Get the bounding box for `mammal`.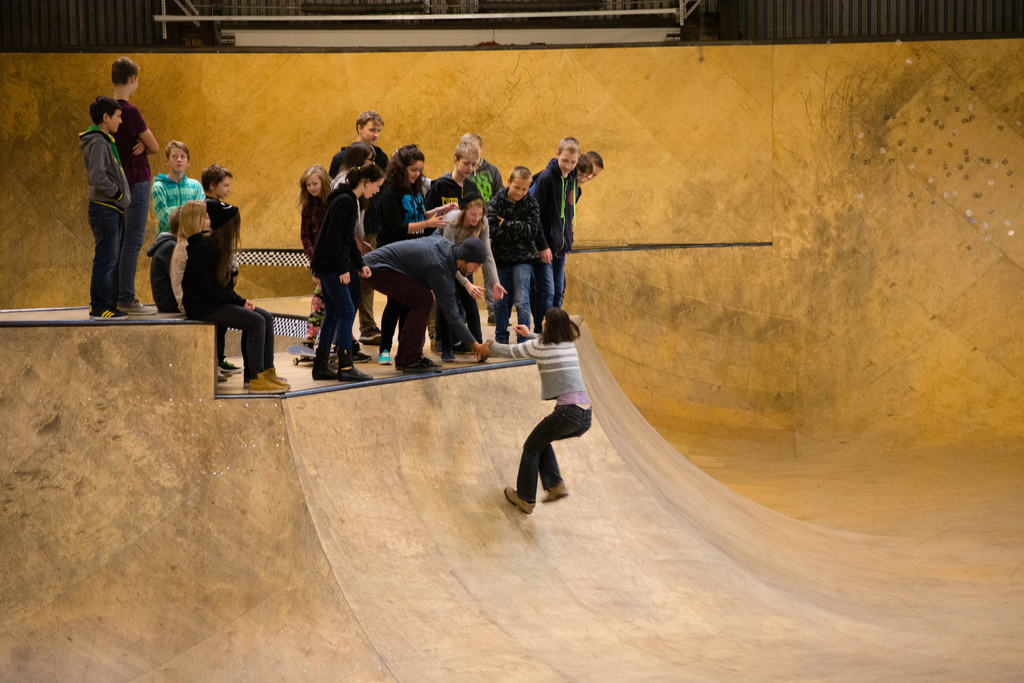
[108, 56, 168, 314].
